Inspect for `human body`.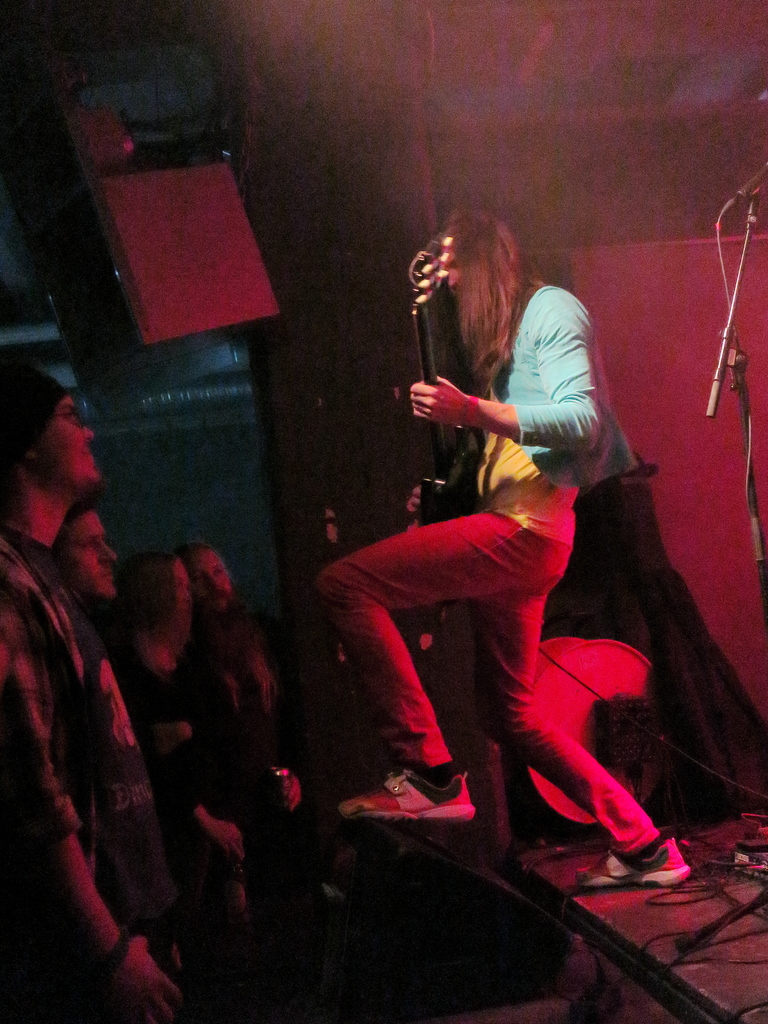
Inspection: box(0, 522, 196, 1023).
